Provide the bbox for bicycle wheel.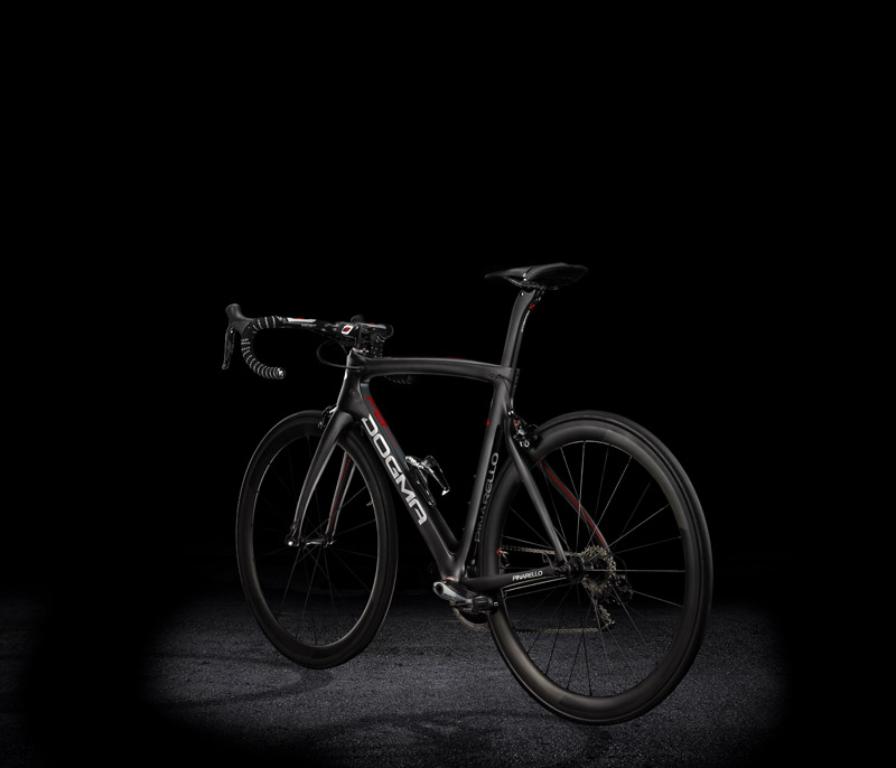
bbox=(234, 405, 401, 669).
